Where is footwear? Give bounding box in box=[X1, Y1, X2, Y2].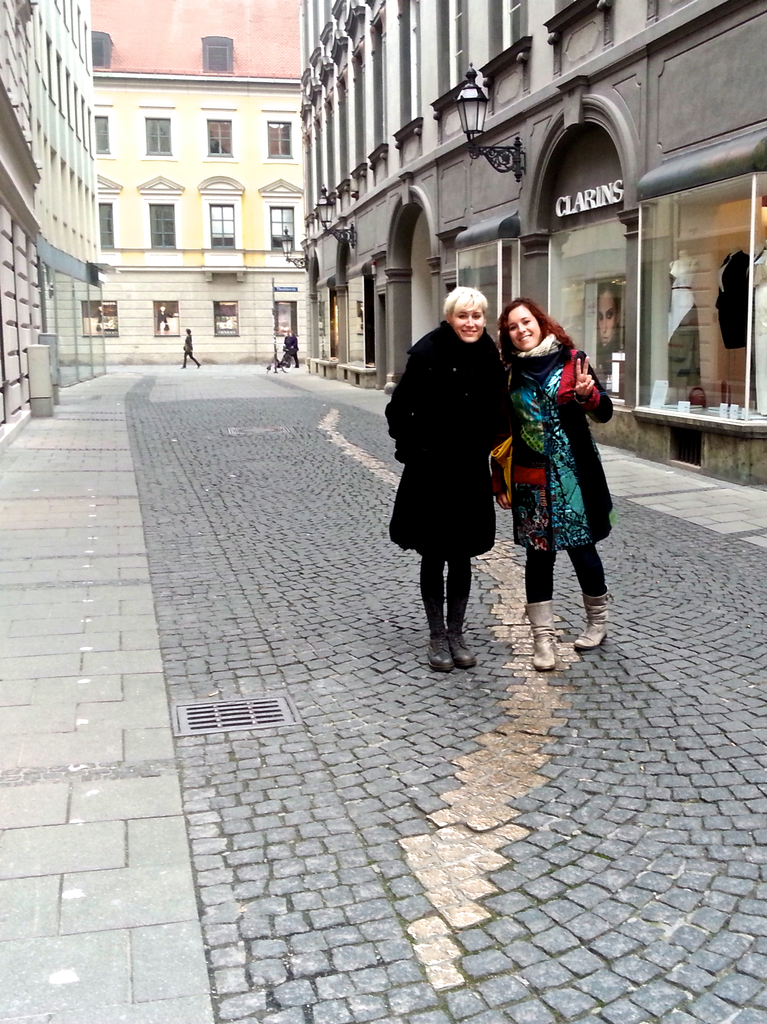
box=[433, 606, 454, 672].
